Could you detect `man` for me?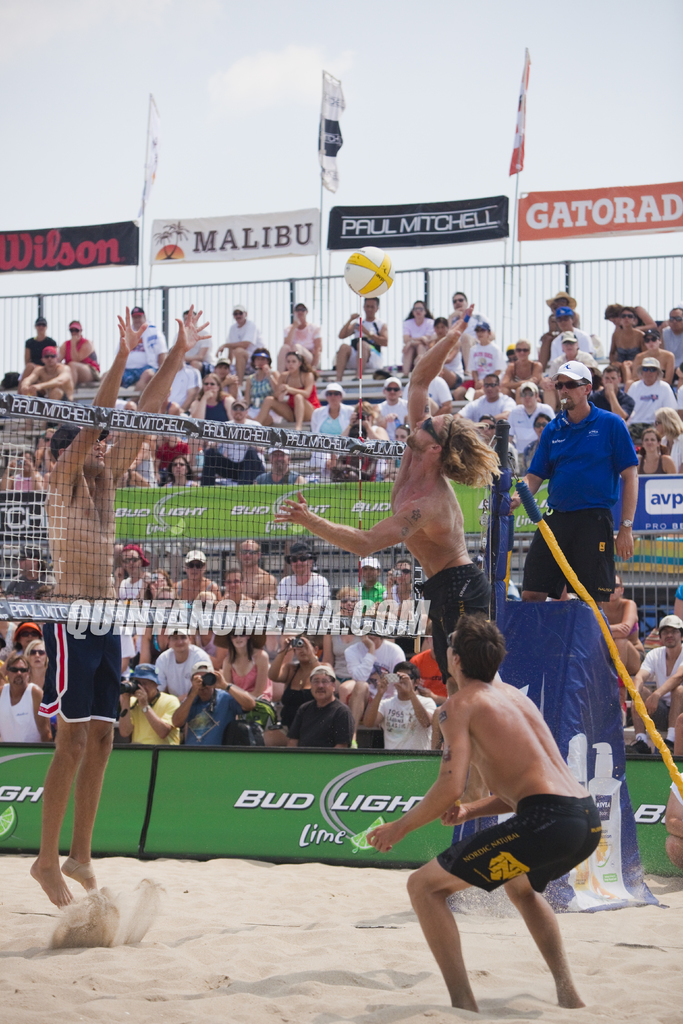
Detection result: box=[592, 367, 636, 418].
